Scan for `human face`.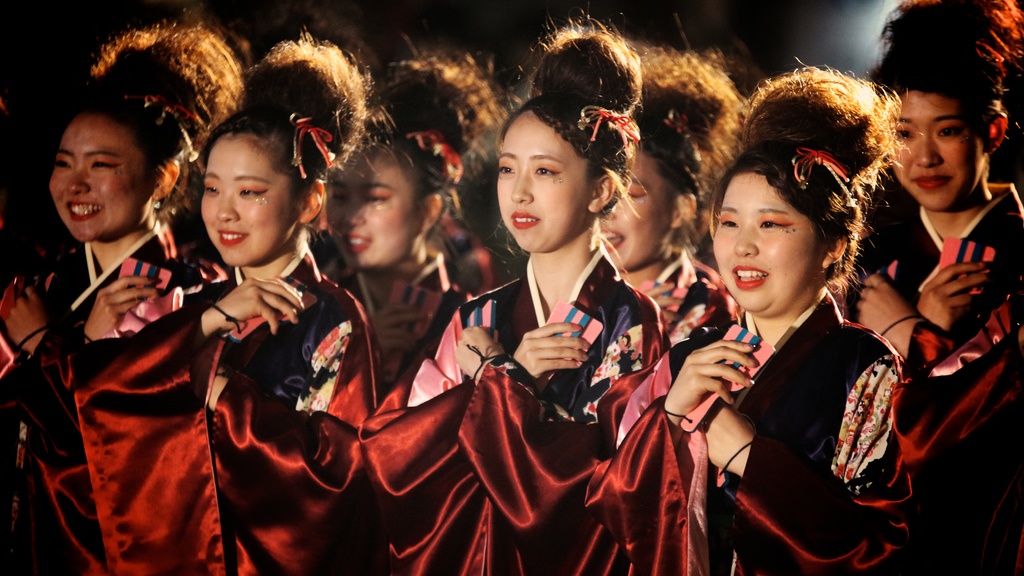
Scan result: box=[595, 152, 672, 272].
